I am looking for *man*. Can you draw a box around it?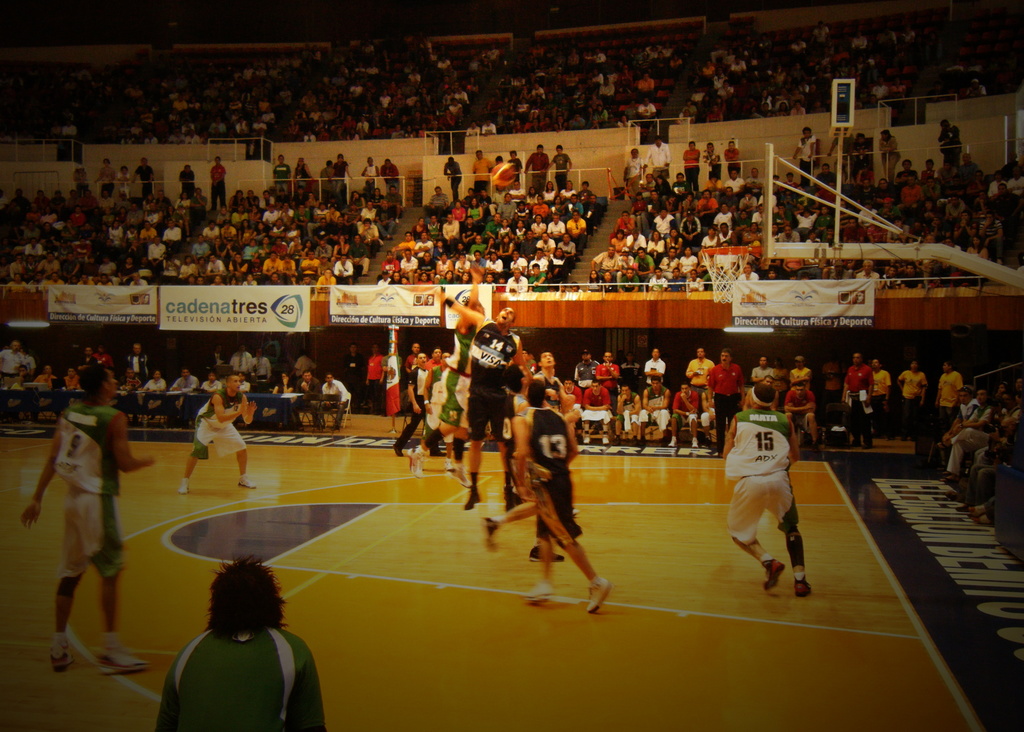
Sure, the bounding box is left=441, top=218, right=463, bottom=245.
